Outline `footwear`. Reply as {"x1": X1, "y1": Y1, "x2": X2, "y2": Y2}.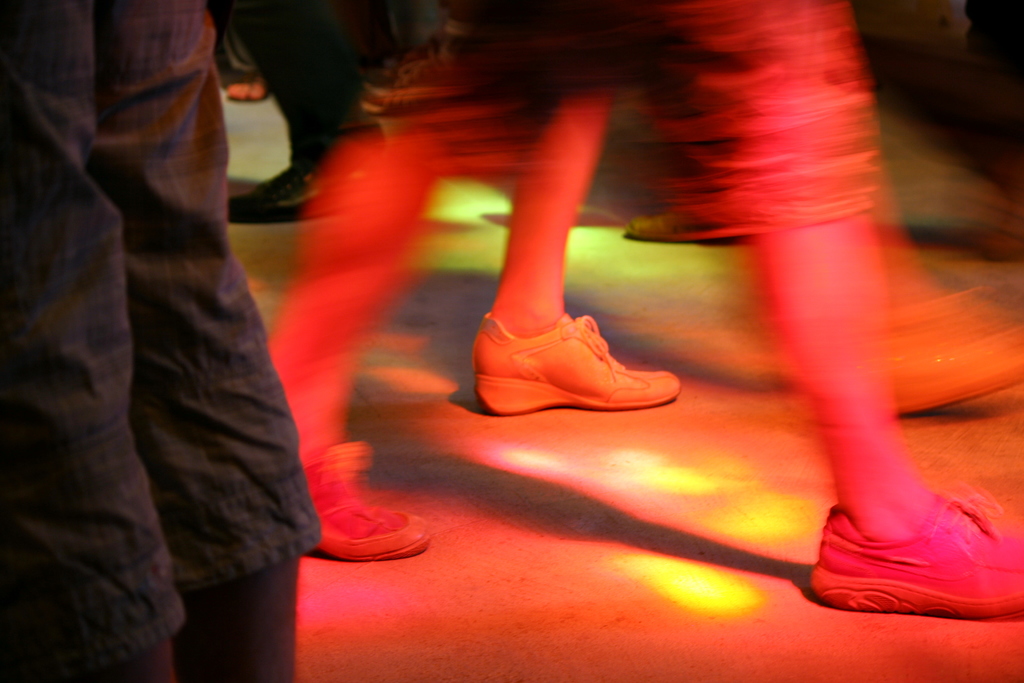
{"x1": 296, "y1": 443, "x2": 426, "y2": 569}.
